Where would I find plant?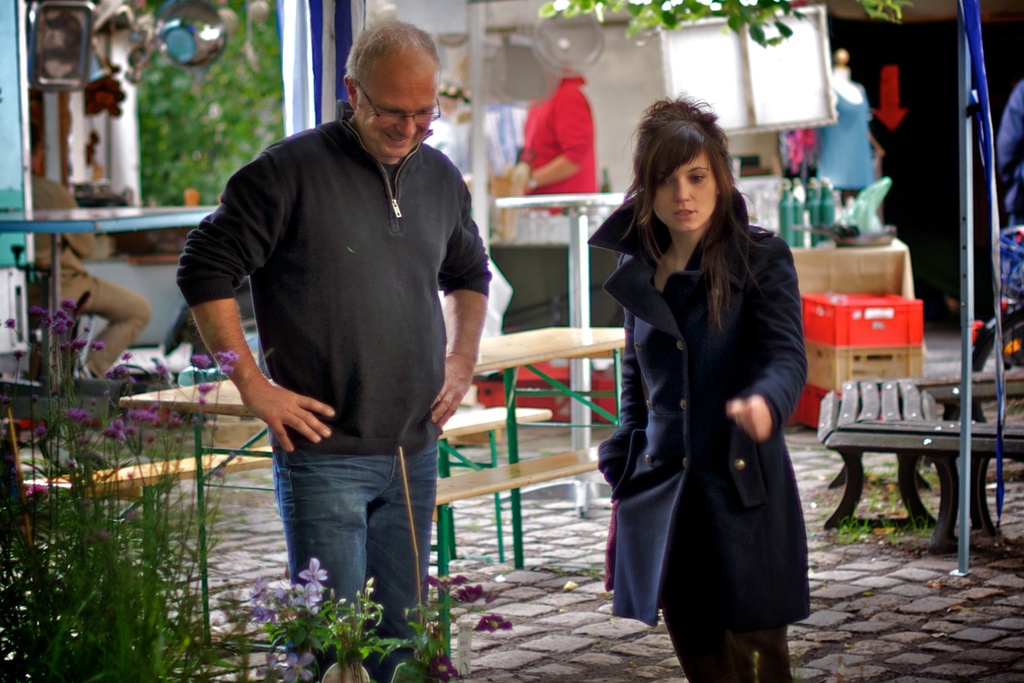
At [x1=392, y1=571, x2=509, y2=682].
